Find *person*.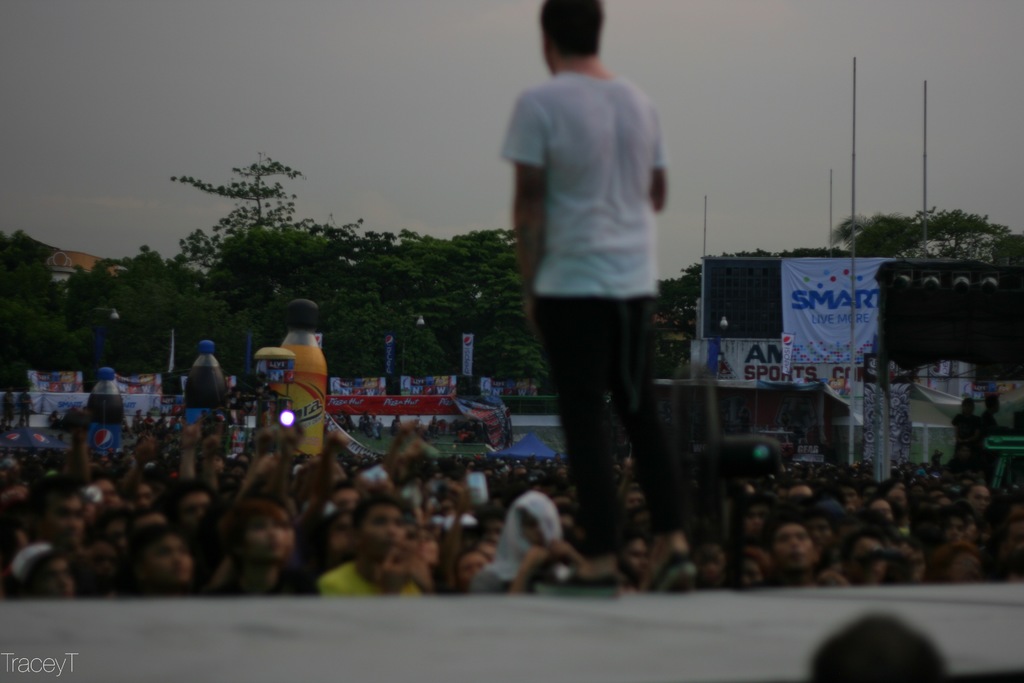
left=500, top=0, right=669, bottom=528.
